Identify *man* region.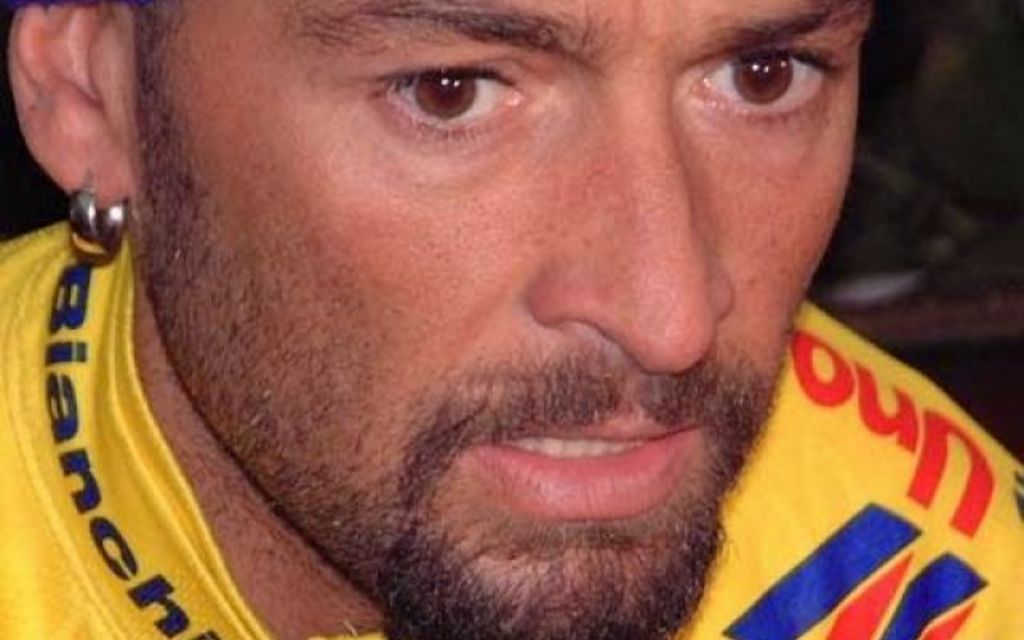
Region: <box>0,2,1013,627</box>.
